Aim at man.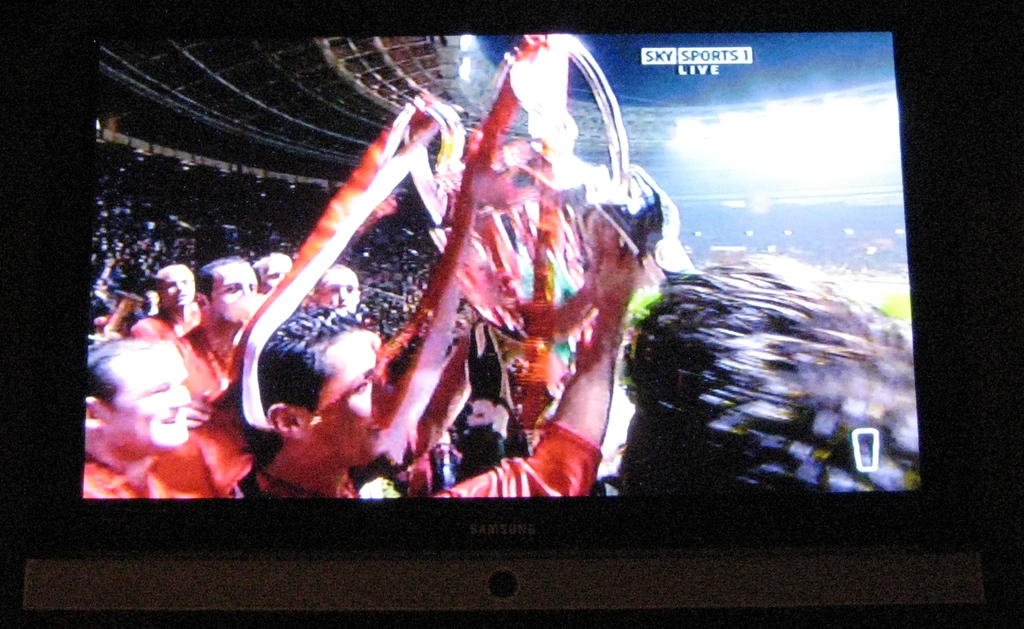
Aimed at box=[86, 277, 227, 495].
